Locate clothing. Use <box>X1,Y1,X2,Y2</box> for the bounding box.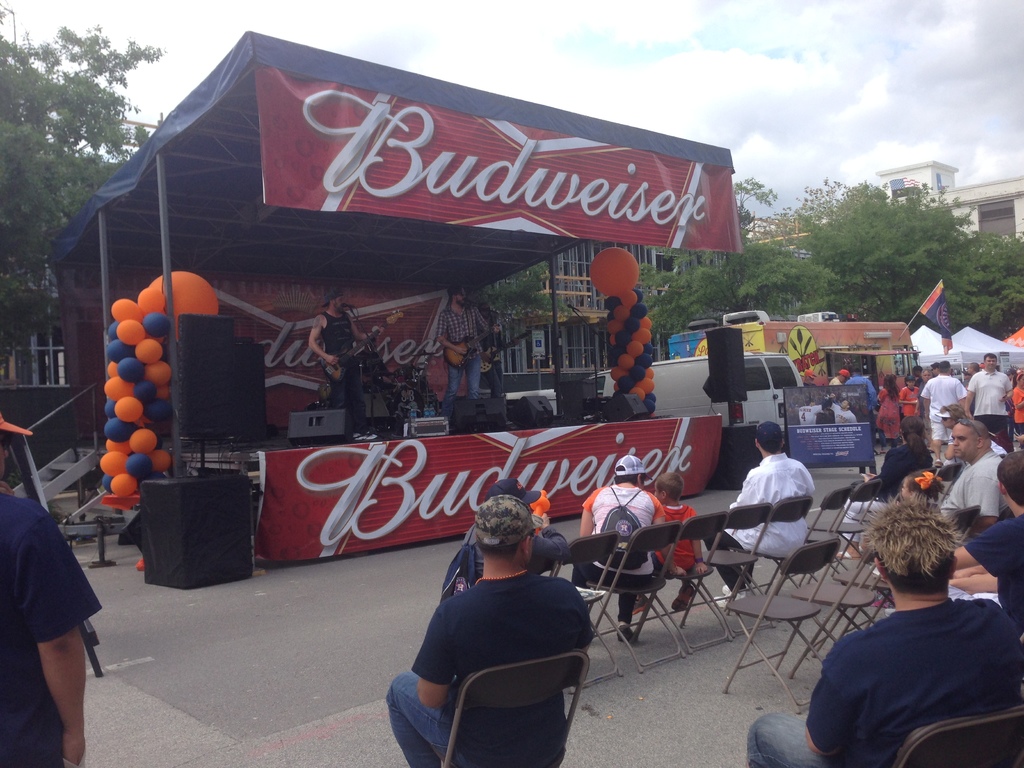
<box>492,321,503,391</box>.
